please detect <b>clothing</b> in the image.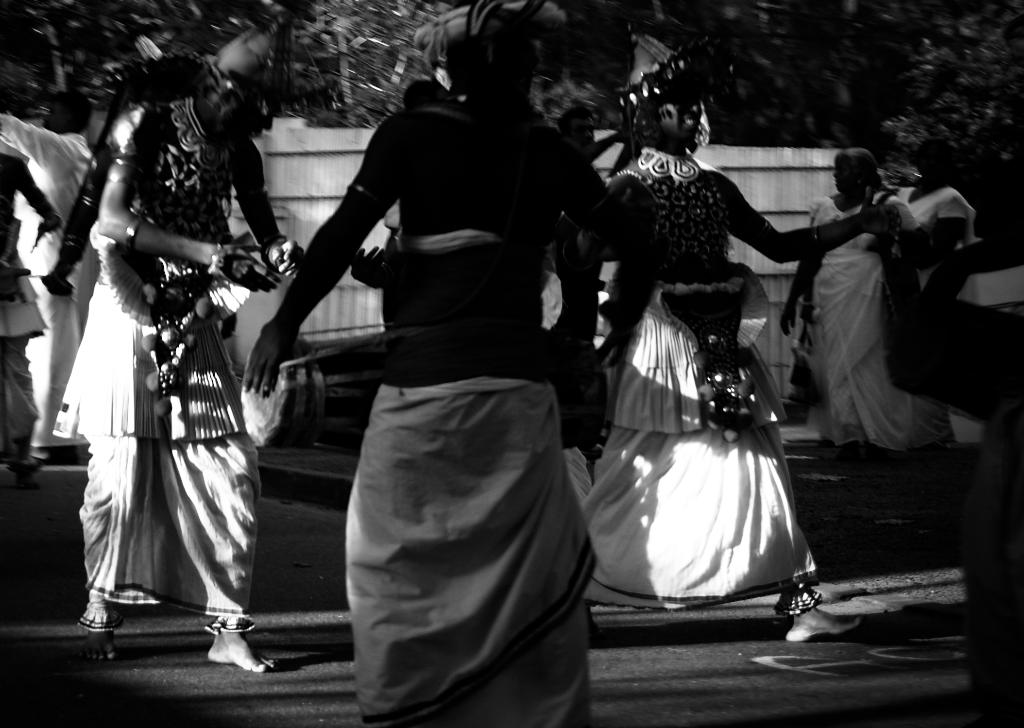
rect(579, 266, 827, 600).
